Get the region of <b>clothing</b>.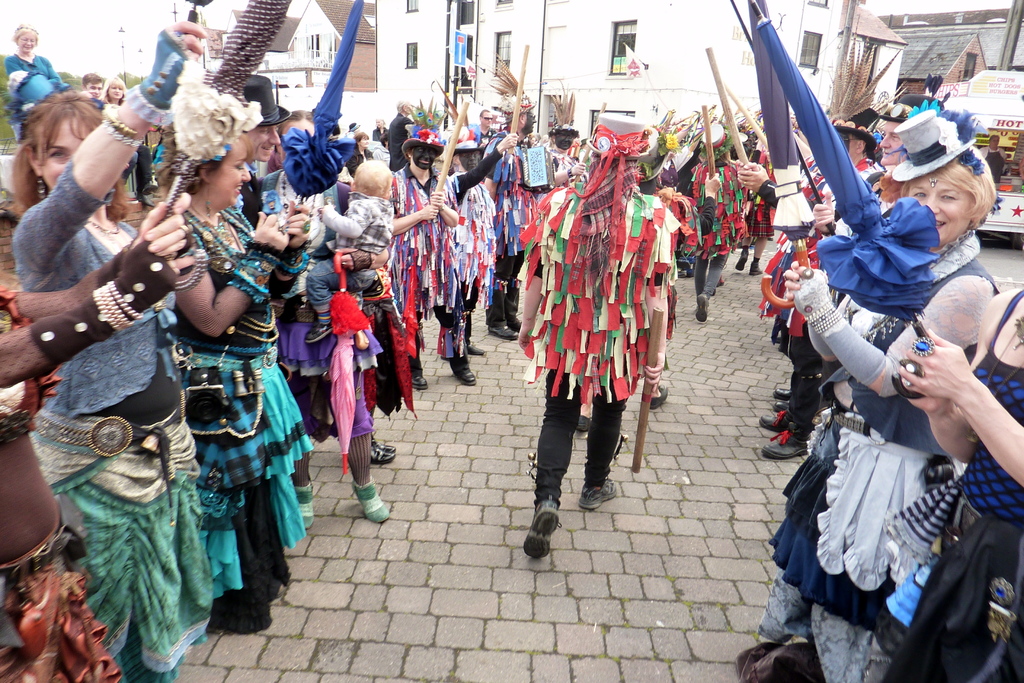
pyautogui.locateOnScreen(18, 155, 240, 668).
